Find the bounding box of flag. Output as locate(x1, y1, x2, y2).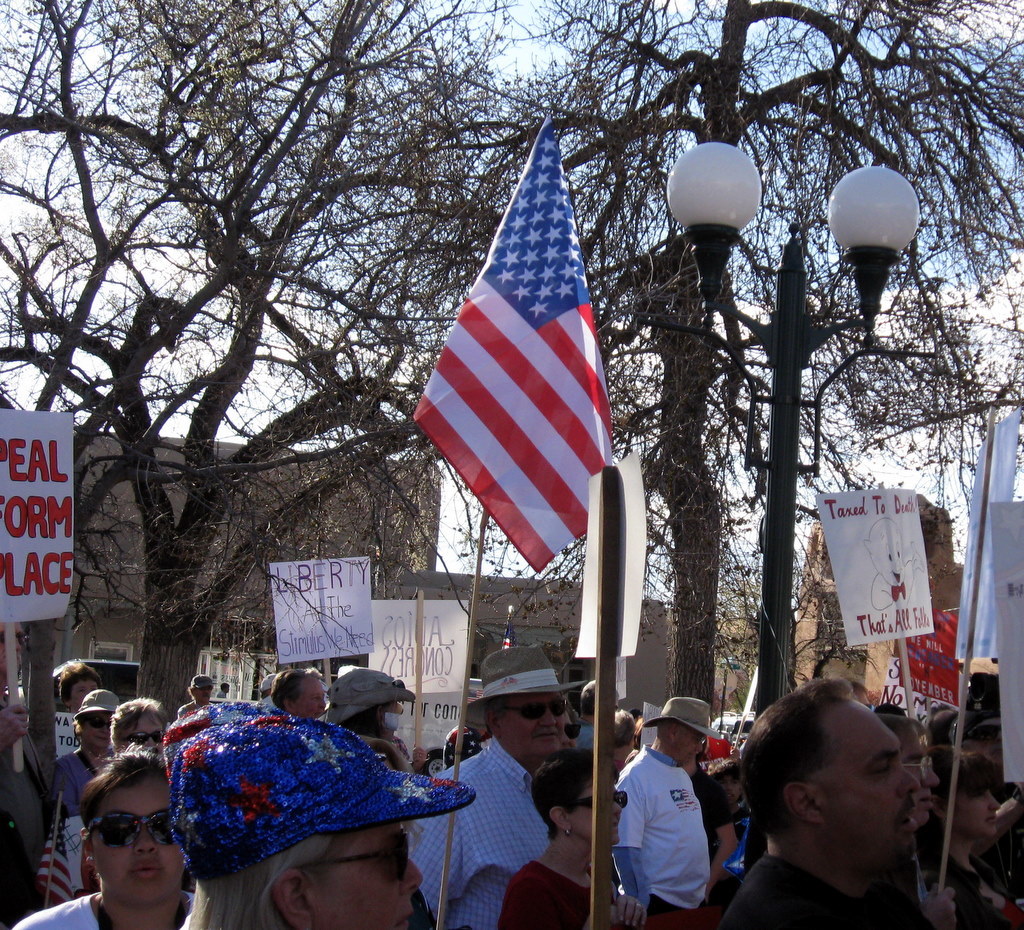
locate(405, 146, 614, 600).
